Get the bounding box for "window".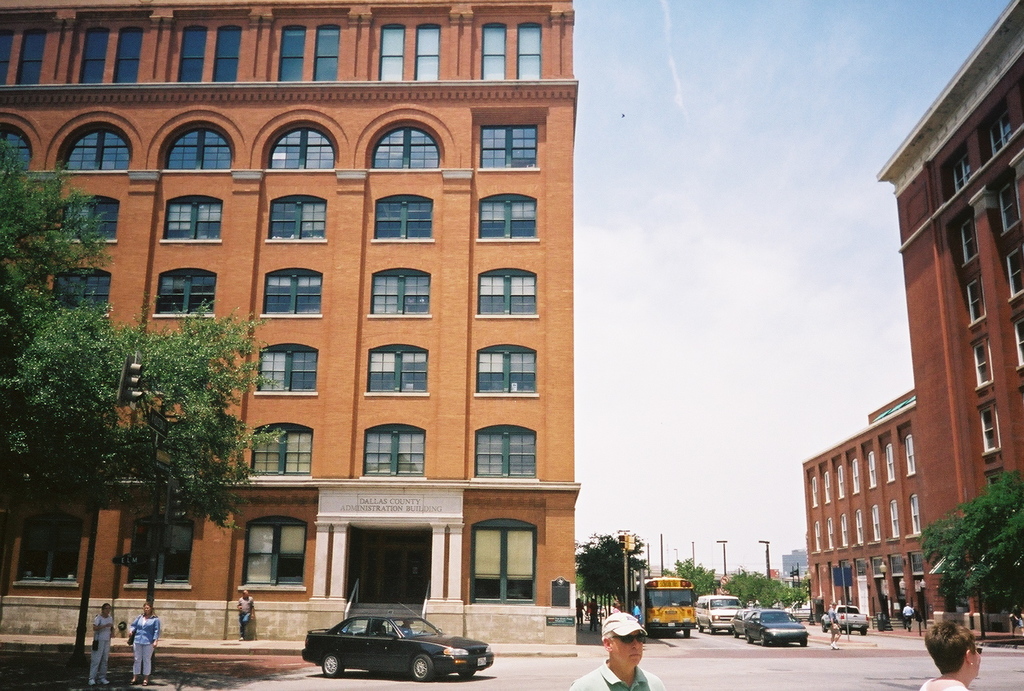
box=[475, 427, 537, 480].
